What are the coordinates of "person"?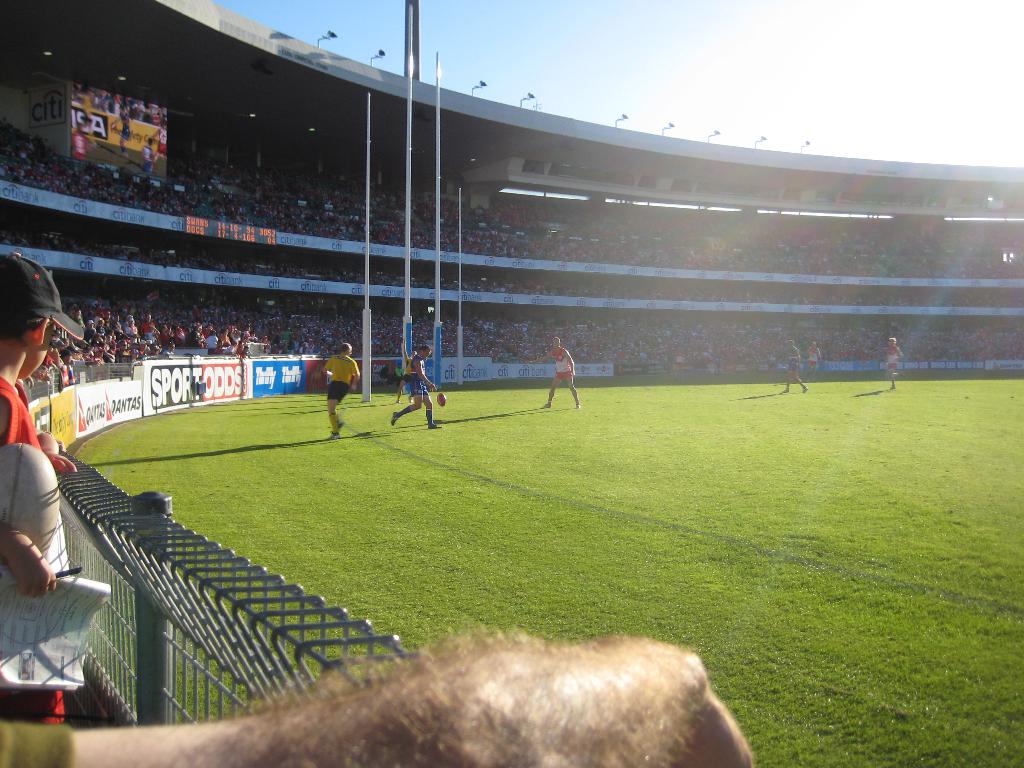
[x1=881, y1=332, x2=901, y2=383].
